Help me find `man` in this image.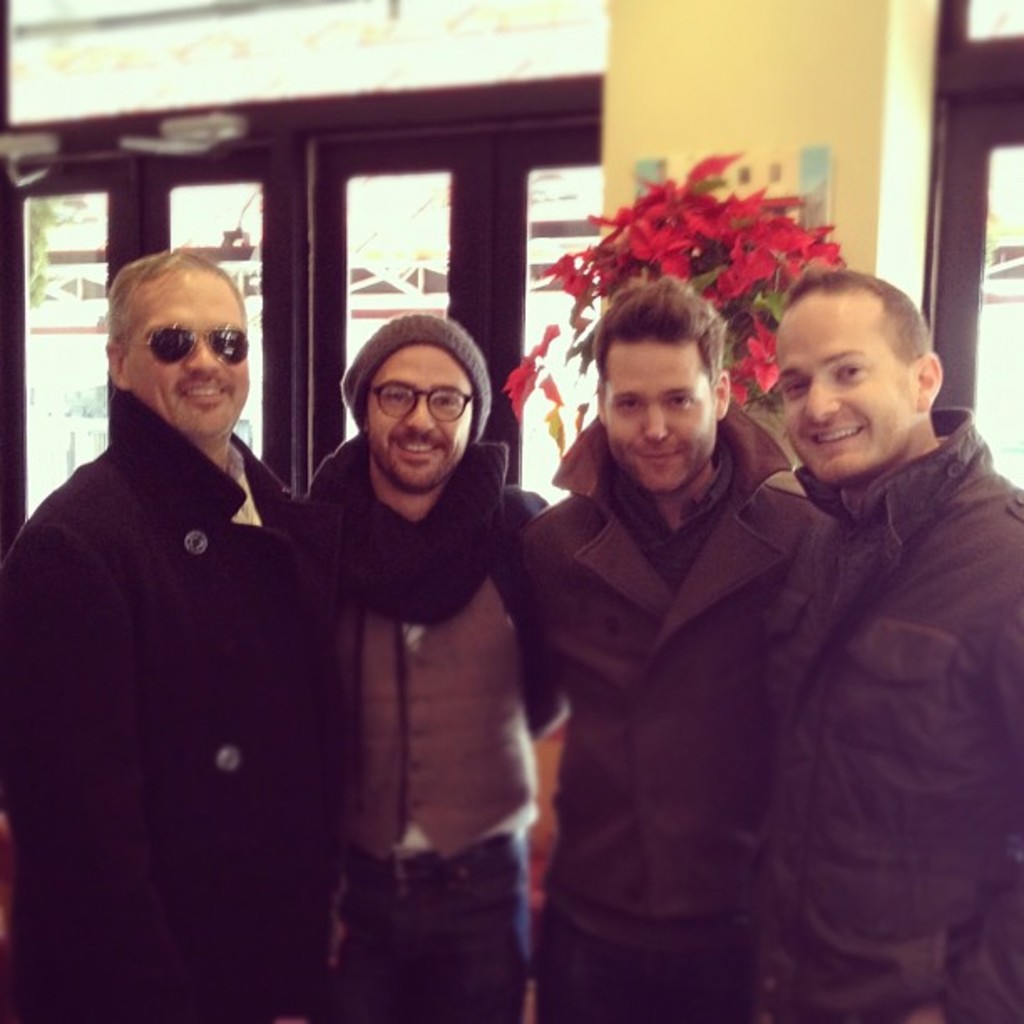
Found it: bbox=[515, 276, 823, 1022].
